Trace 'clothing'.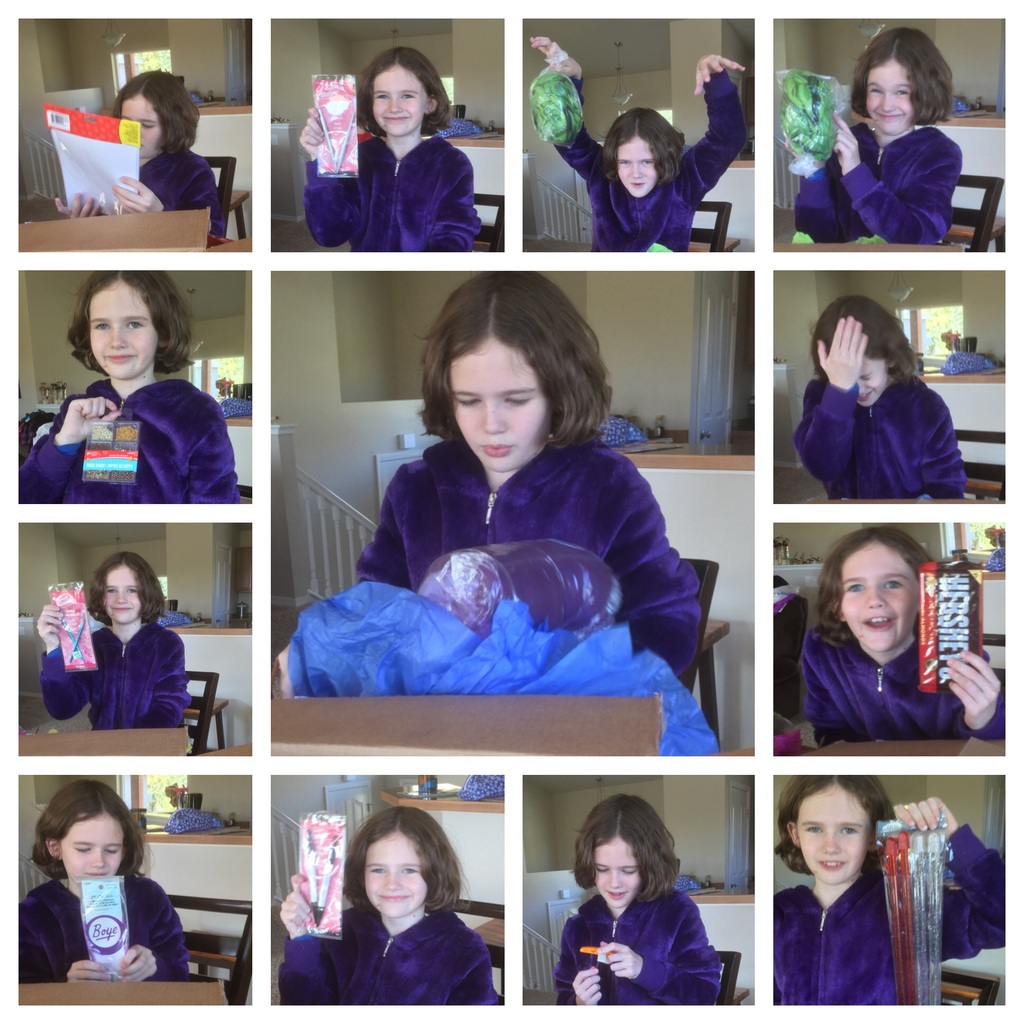
Traced to <bbox>355, 440, 706, 692</bbox>.
